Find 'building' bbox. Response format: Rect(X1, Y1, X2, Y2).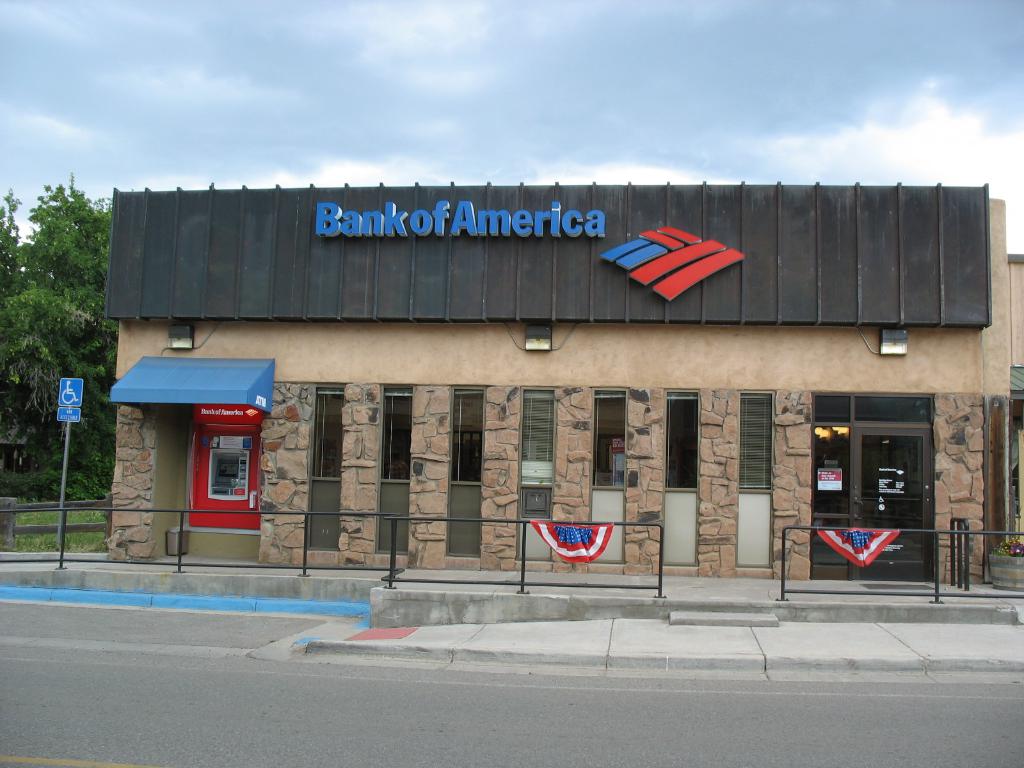
Rect(98, 180, 1023, 579).
